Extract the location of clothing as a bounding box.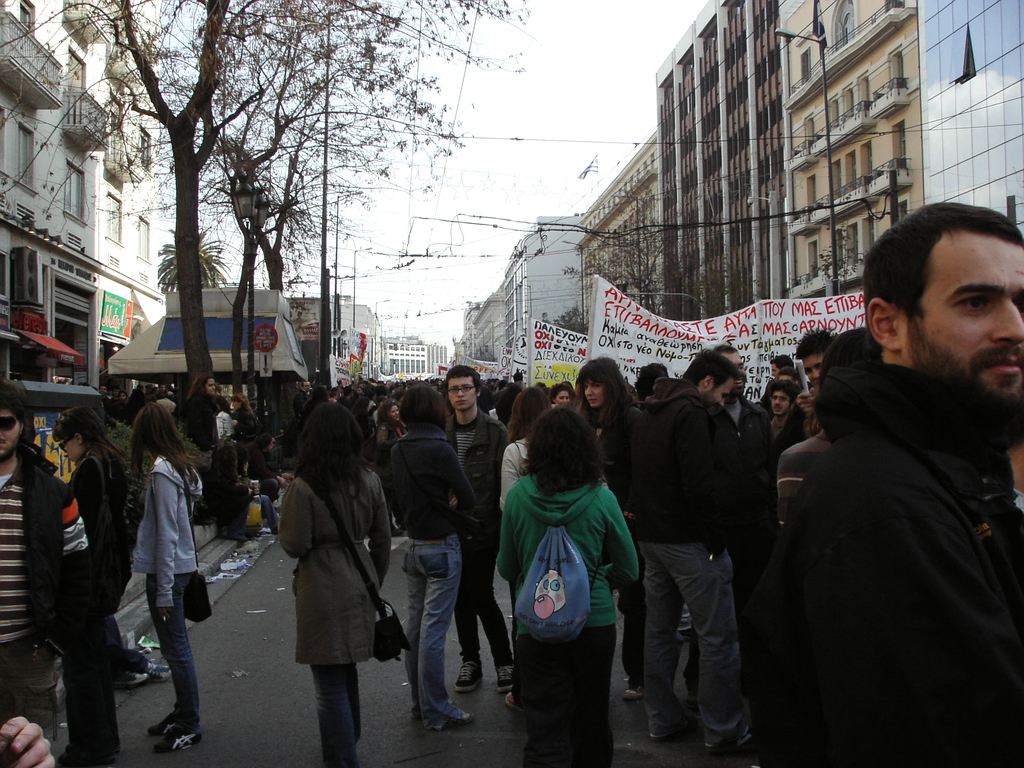
bbox=[629, 377, 758, 748].
